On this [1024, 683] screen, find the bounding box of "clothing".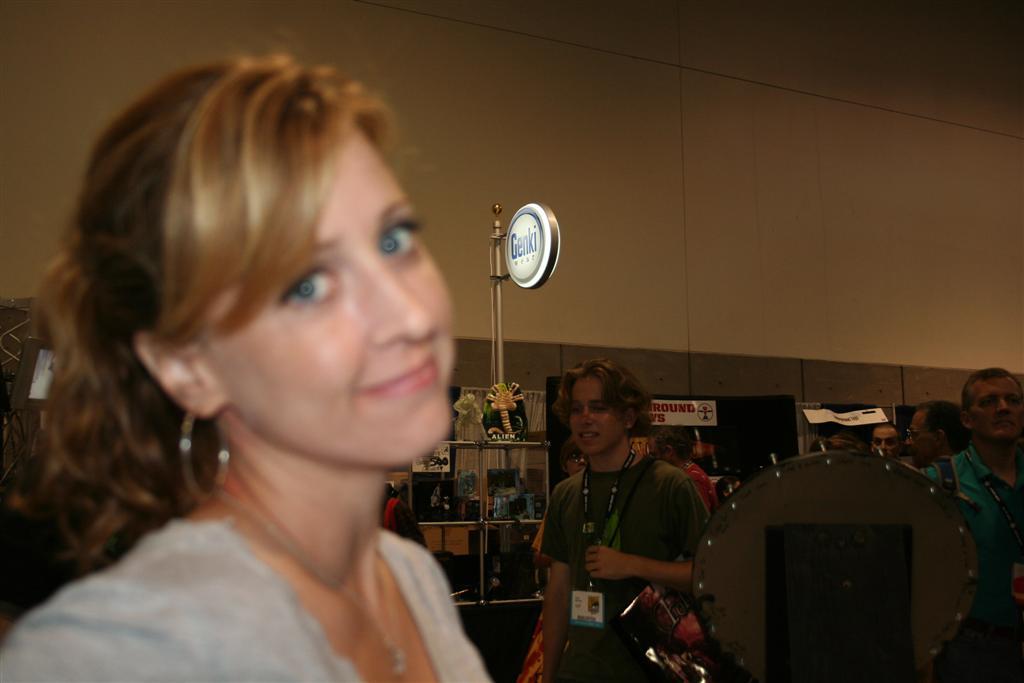
Bounding box: Rect(536, 423, 724, 649).
